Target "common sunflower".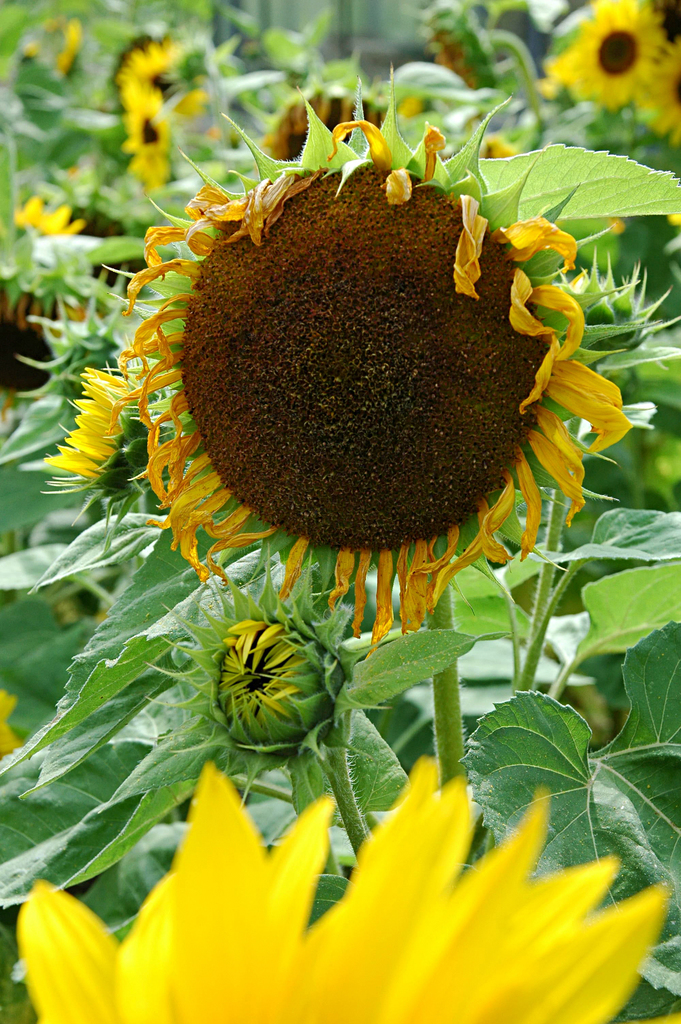
Target region: {"x1": 0, "y1": 192, "x2": 84, "y2": 237}.
